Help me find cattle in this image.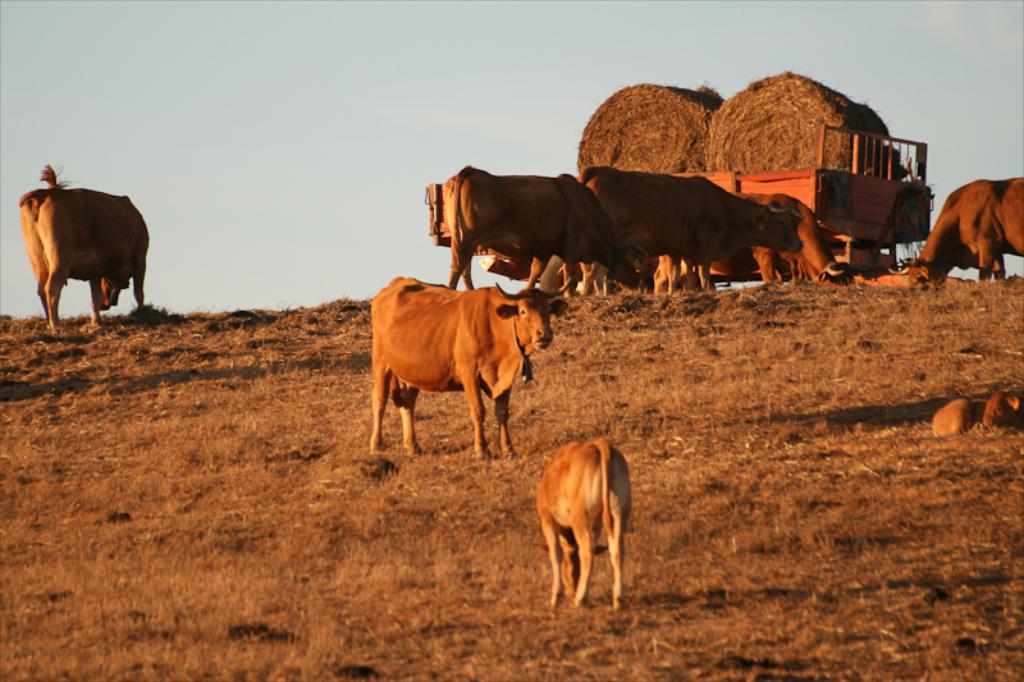
Found it: Rect(442, 166, 640, 292).
